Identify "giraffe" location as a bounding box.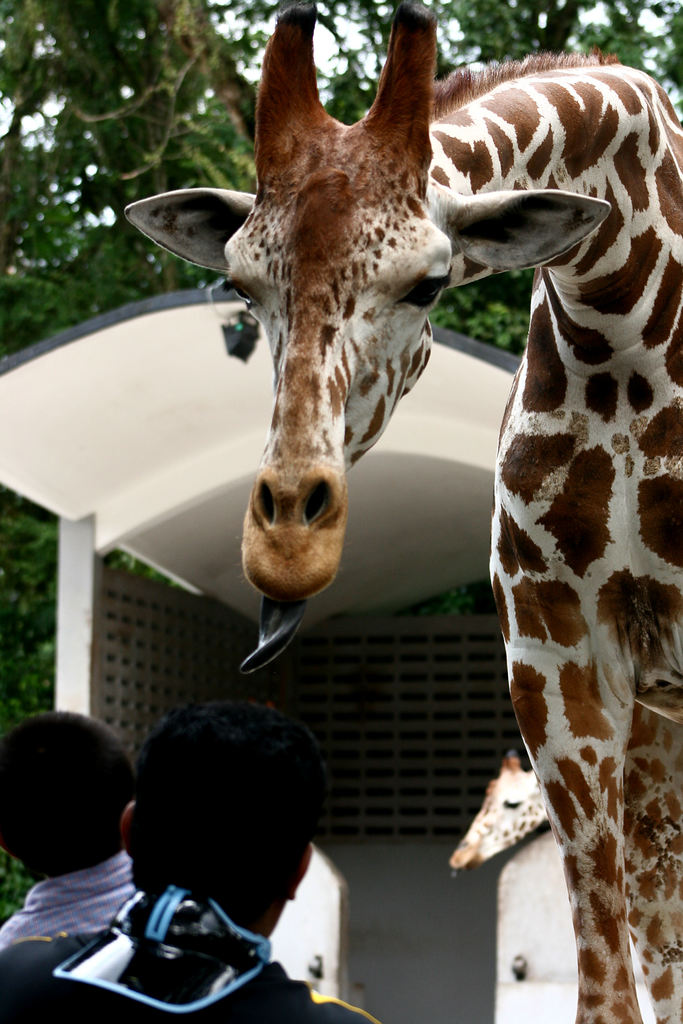
box(433, 746, 588, 868).
